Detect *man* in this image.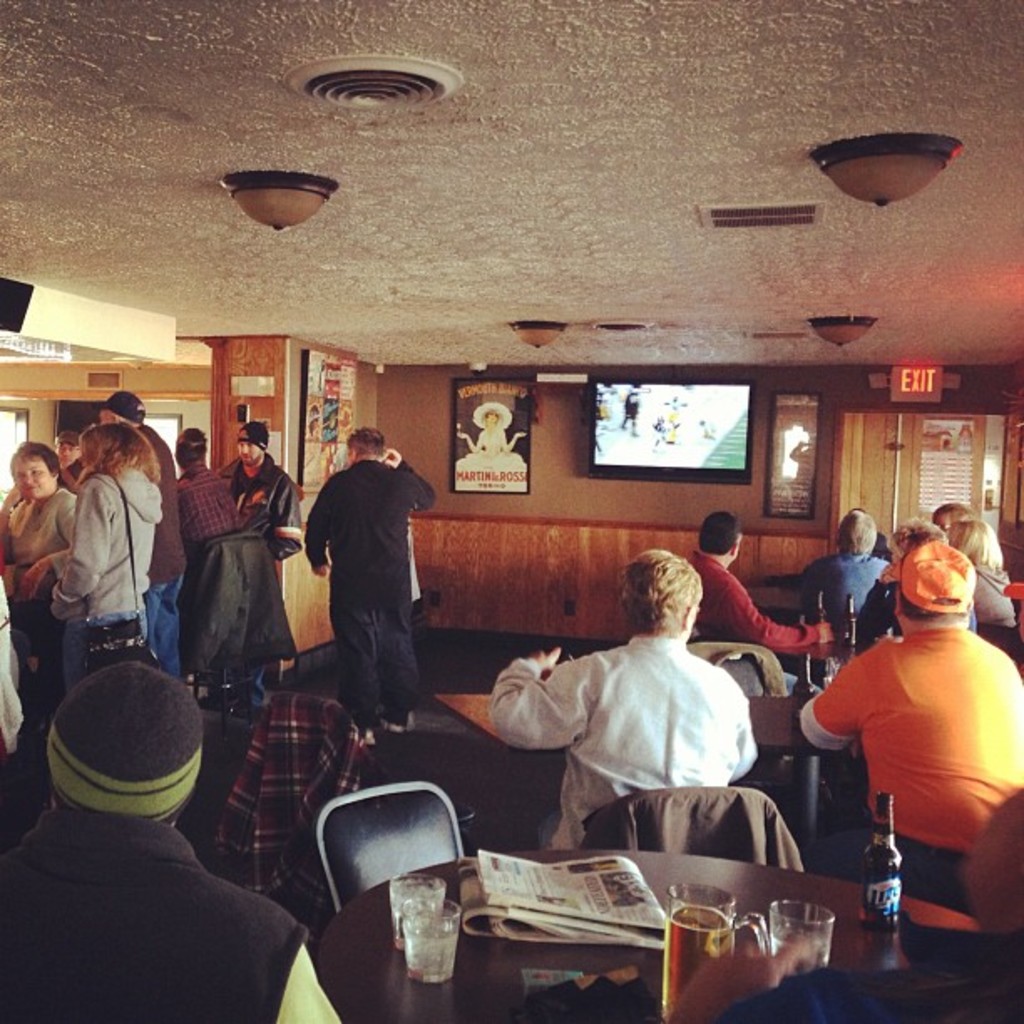
Detection: 684, 505, 832, 646.
